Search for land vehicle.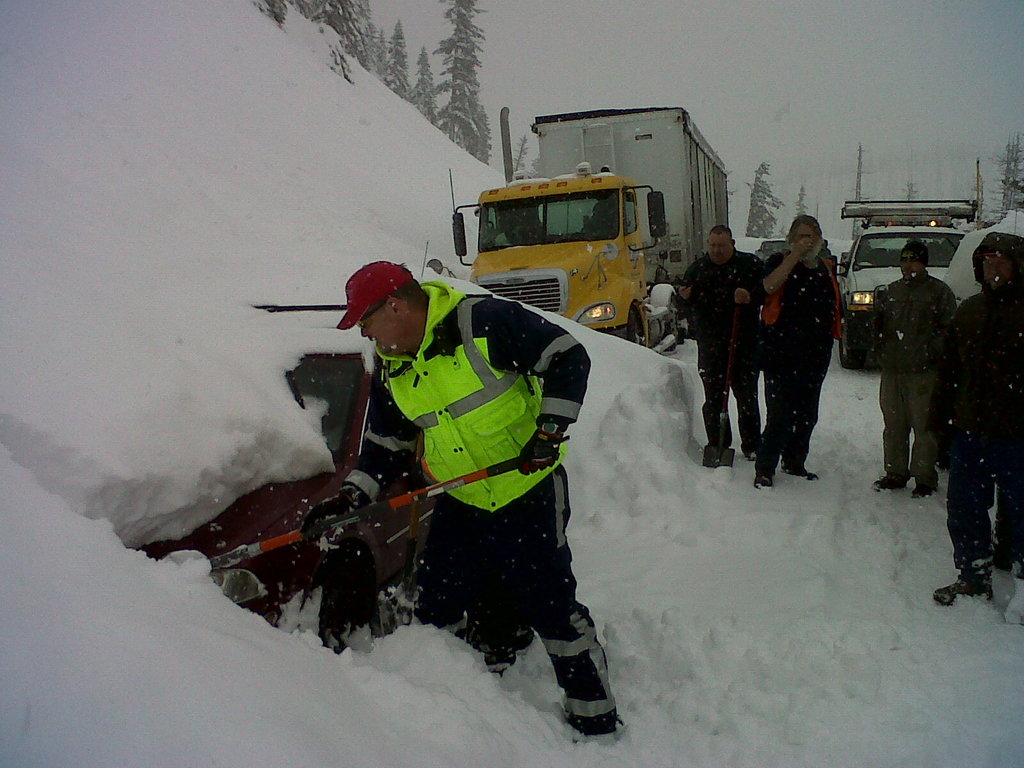
Found at 756:239:786:260.
